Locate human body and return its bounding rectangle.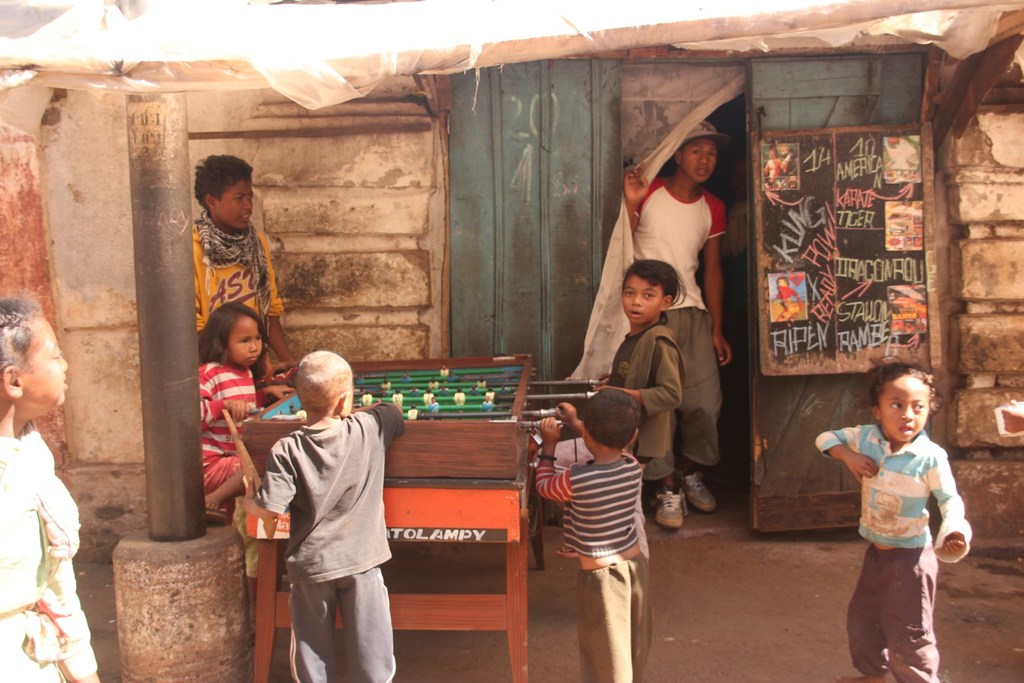
box(842, 361, 980, 673).
